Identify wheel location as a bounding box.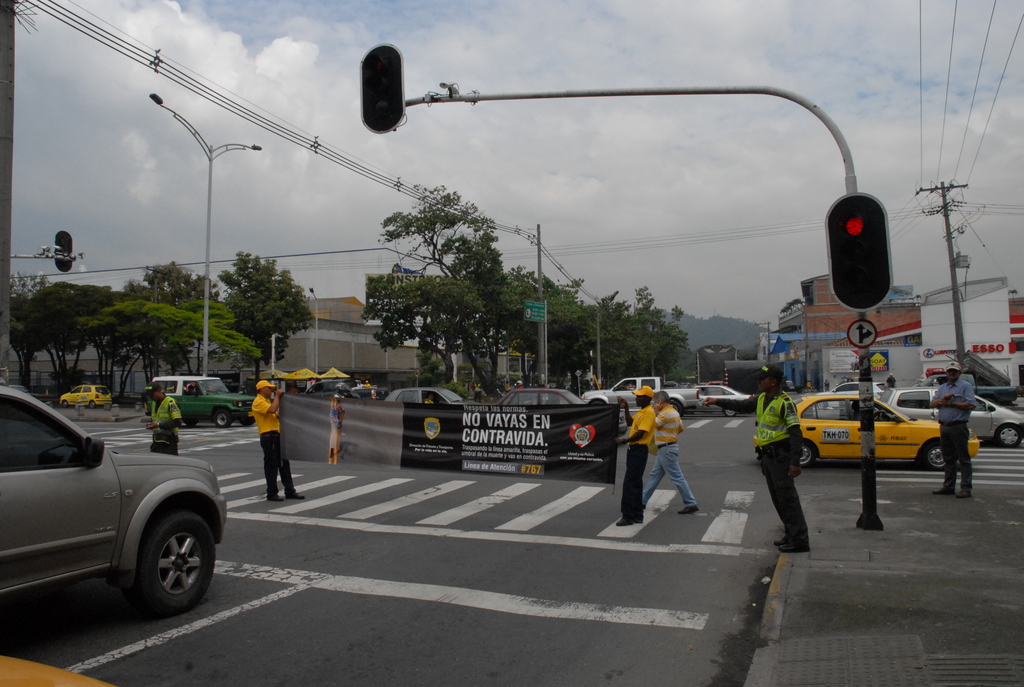
rect(801, 439, 817, 470).
